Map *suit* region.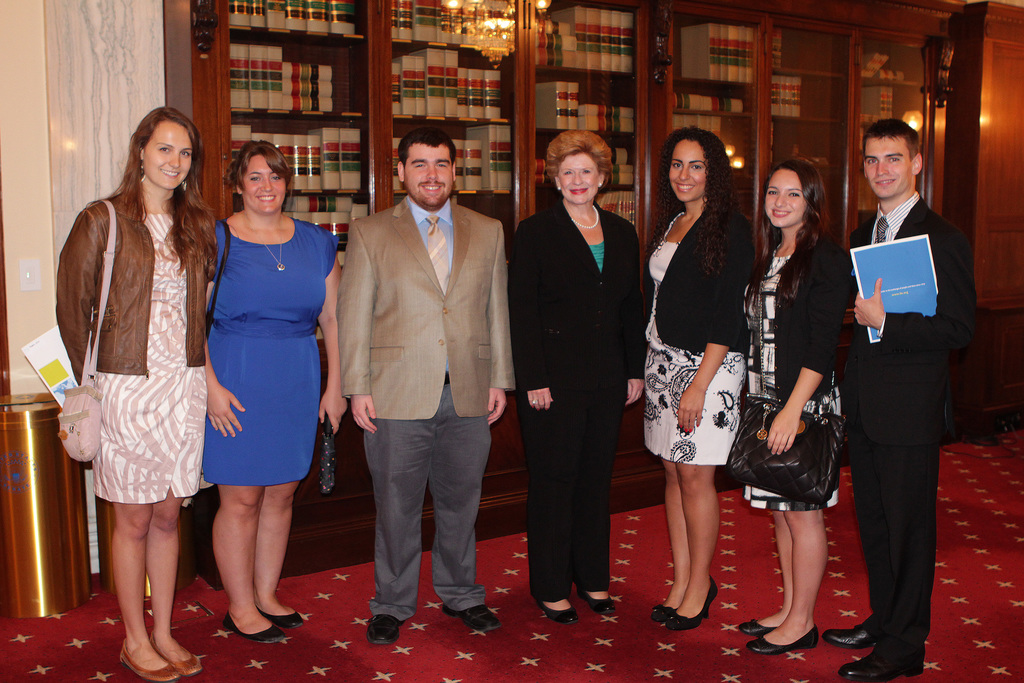
Mapped to BBox(340, 194, 519, 626).
